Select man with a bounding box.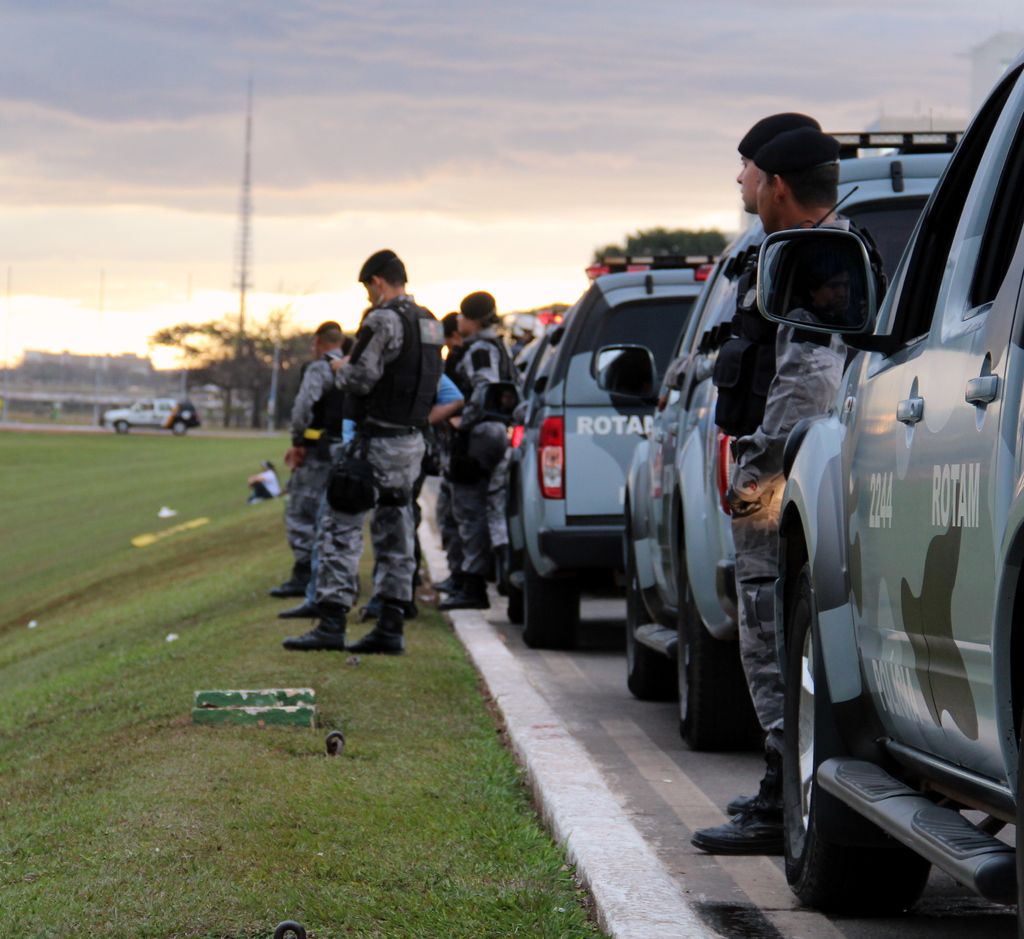
<box>733,109,819,218</box>.
